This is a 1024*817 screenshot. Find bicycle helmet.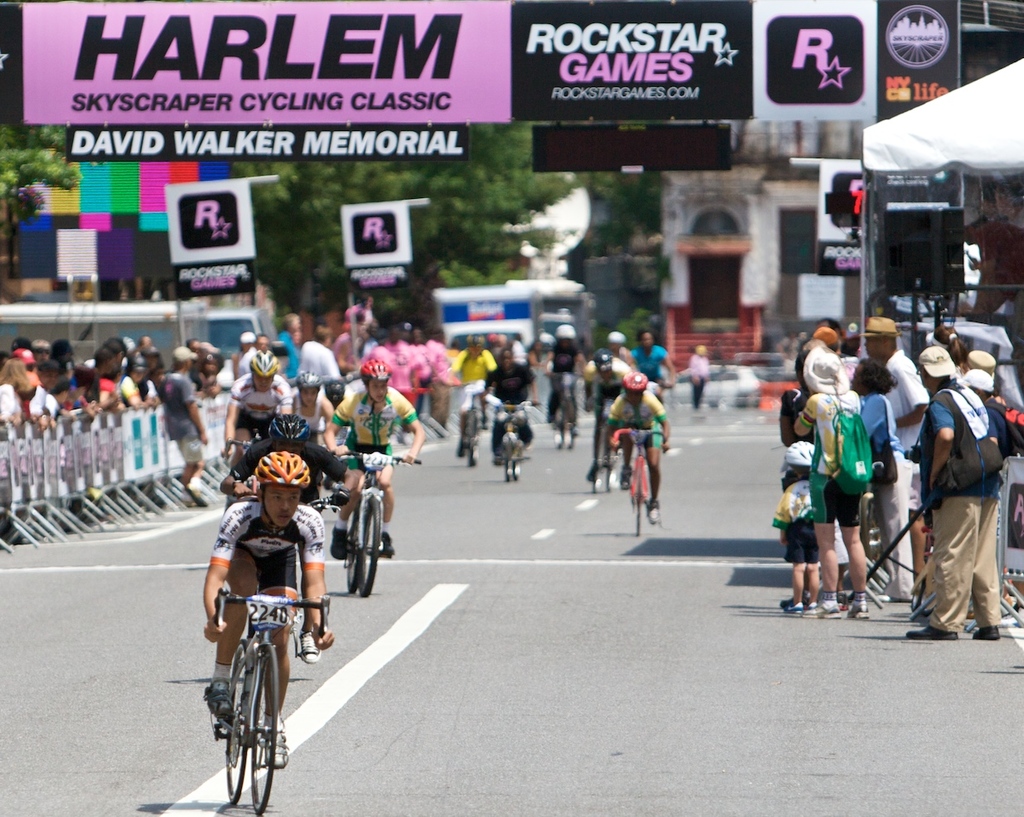
Bounding box: pyautogui.locateOnScreen(252, 452, 310, 486).
